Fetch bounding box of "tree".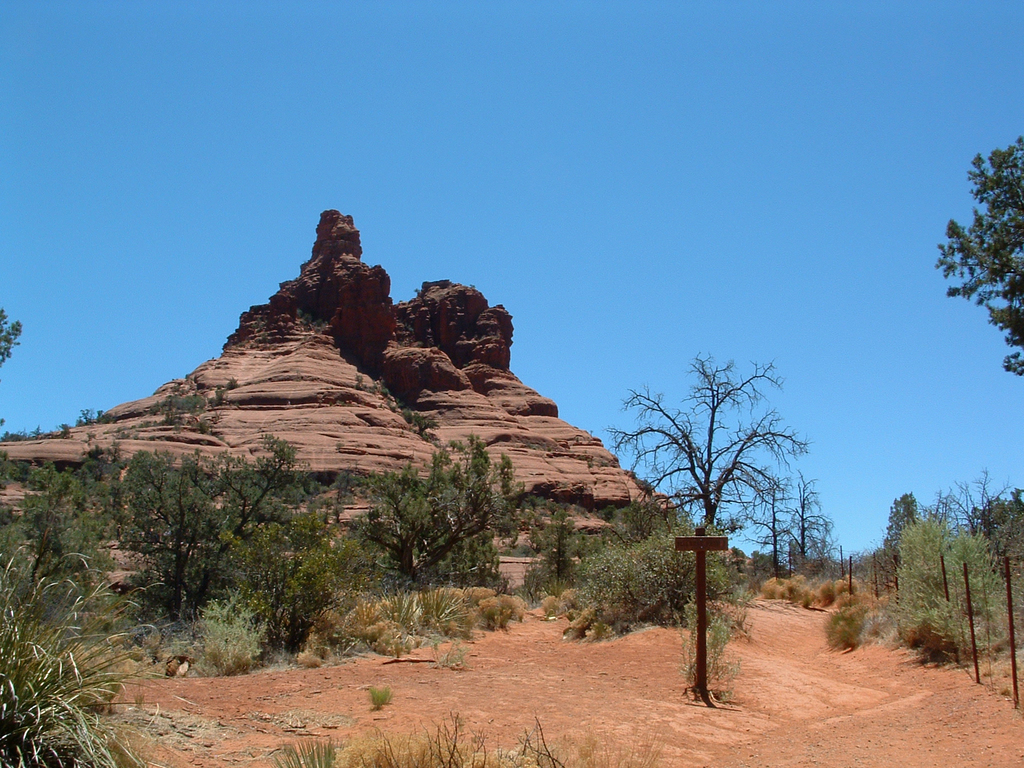
Bbox: (left=737, top=483, right=796, bottom=590).
